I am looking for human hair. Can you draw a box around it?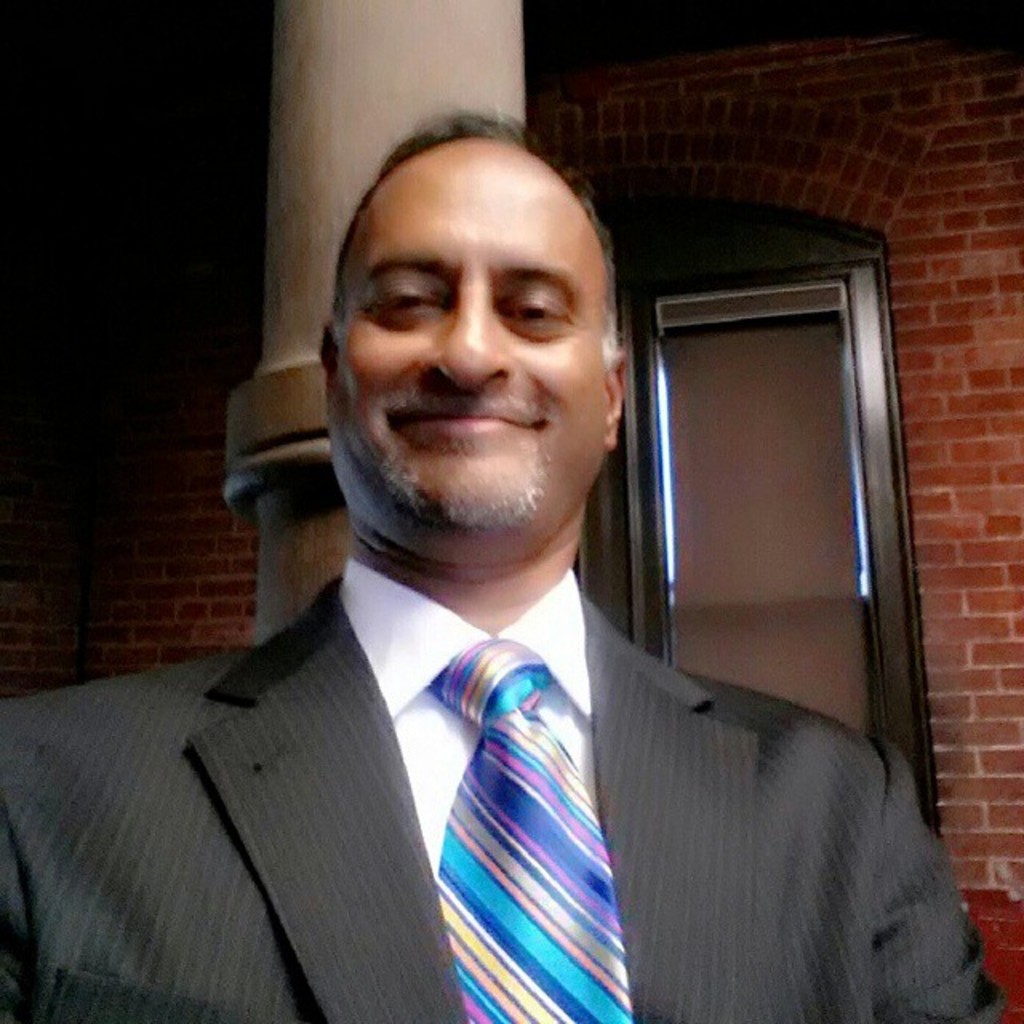
Sure, the bounding box is [320,117,643,400].
